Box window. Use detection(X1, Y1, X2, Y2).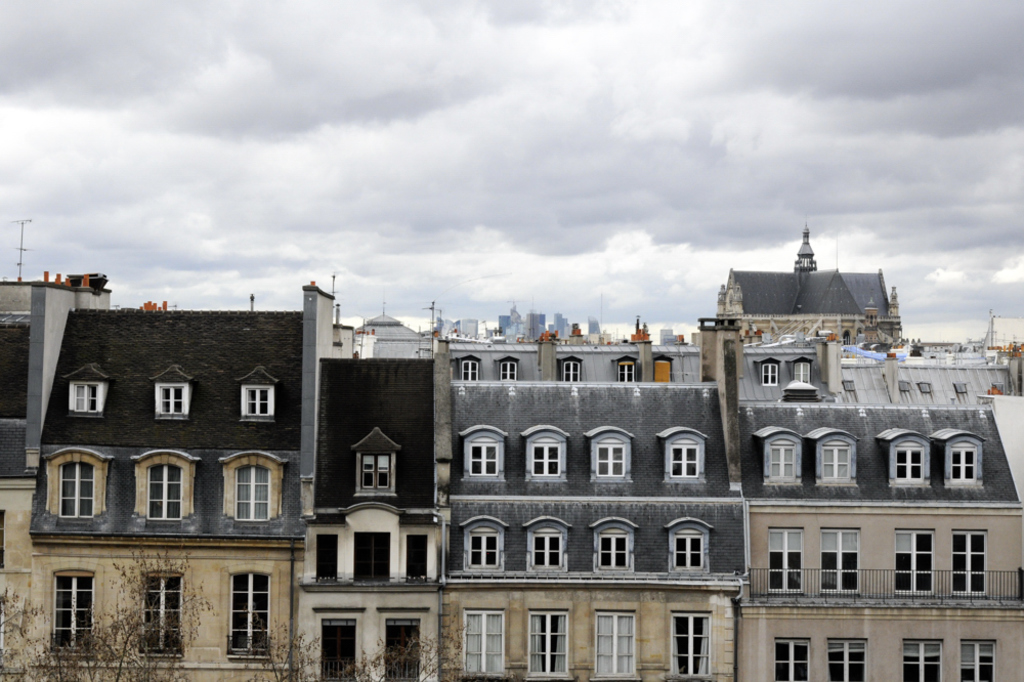
detection(360, 452, 387, 491).
